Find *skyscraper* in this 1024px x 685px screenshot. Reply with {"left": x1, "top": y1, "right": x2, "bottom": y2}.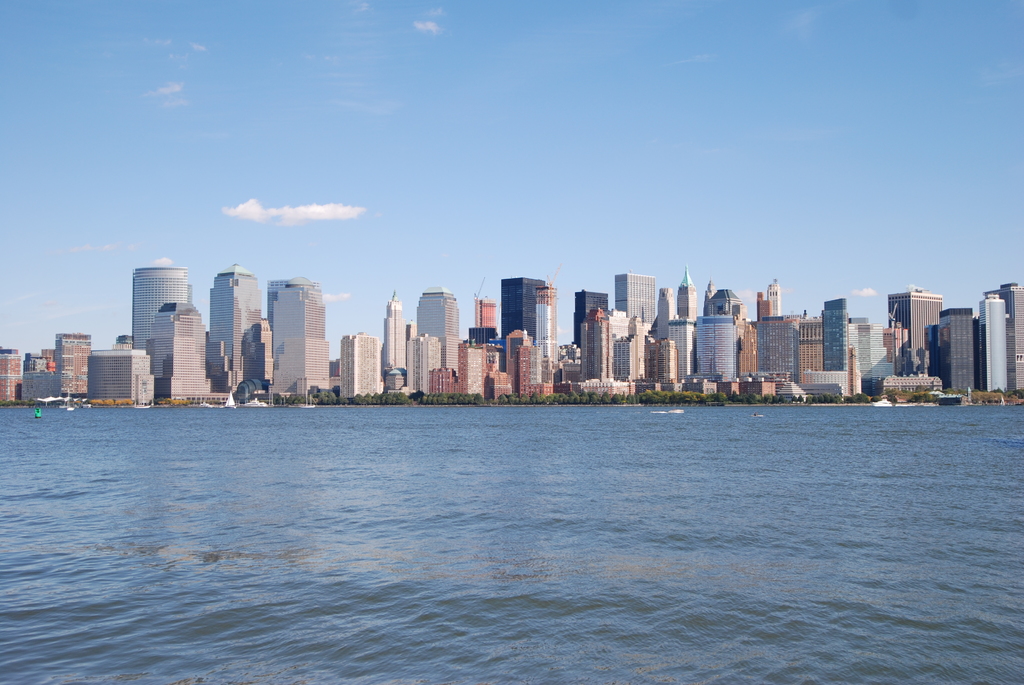
{"left": 409, "top": 313, "right": 455, "bottom": 395}.
